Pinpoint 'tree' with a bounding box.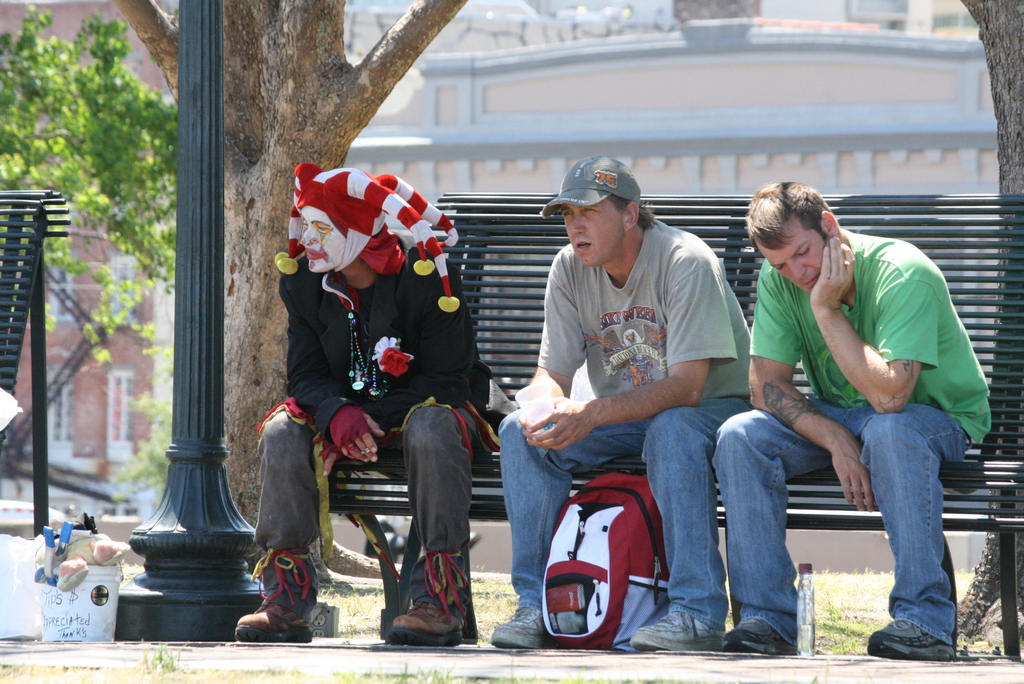
left=0, top=4, right=182, bottom=364.
